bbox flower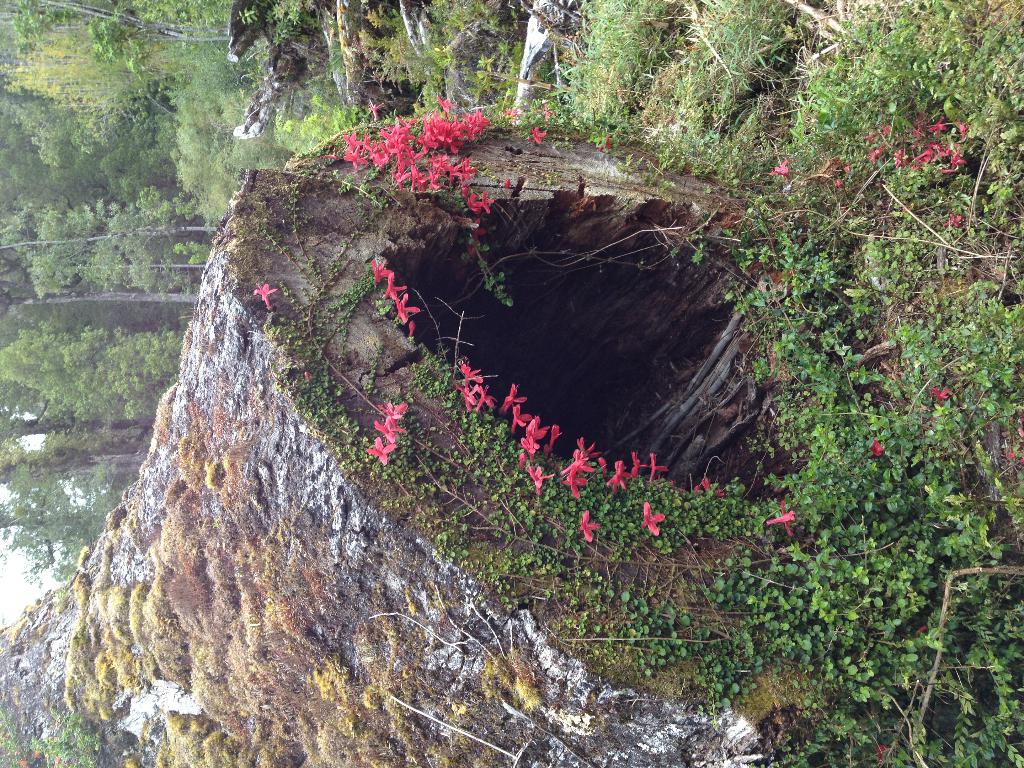
BBox(502, 106, 518, 124)
